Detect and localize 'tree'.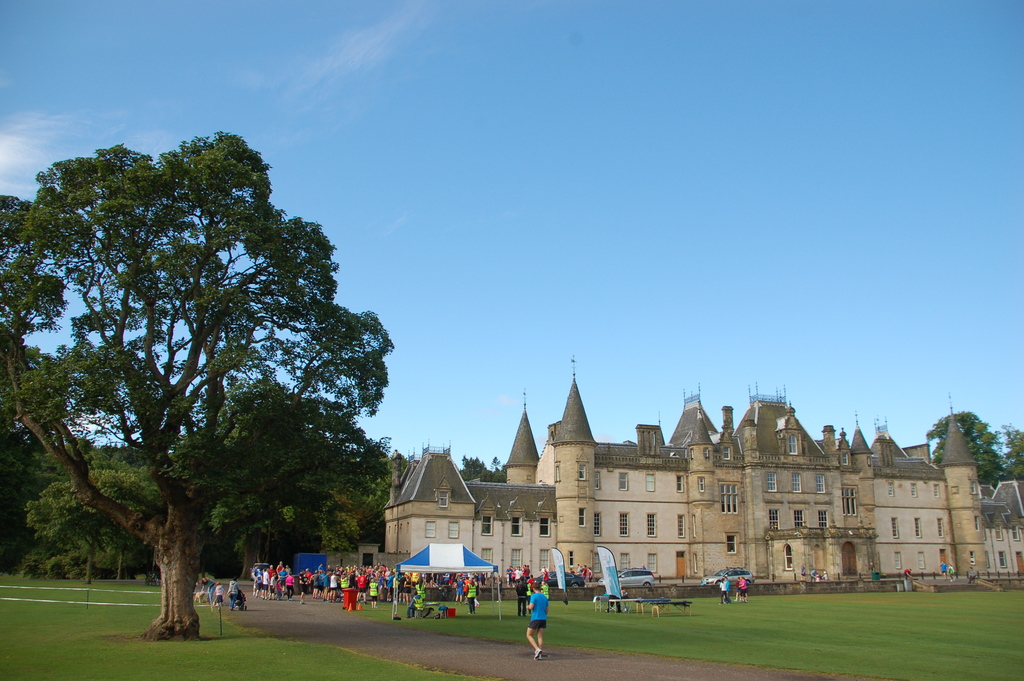
Localized at 0:126:399:643.
